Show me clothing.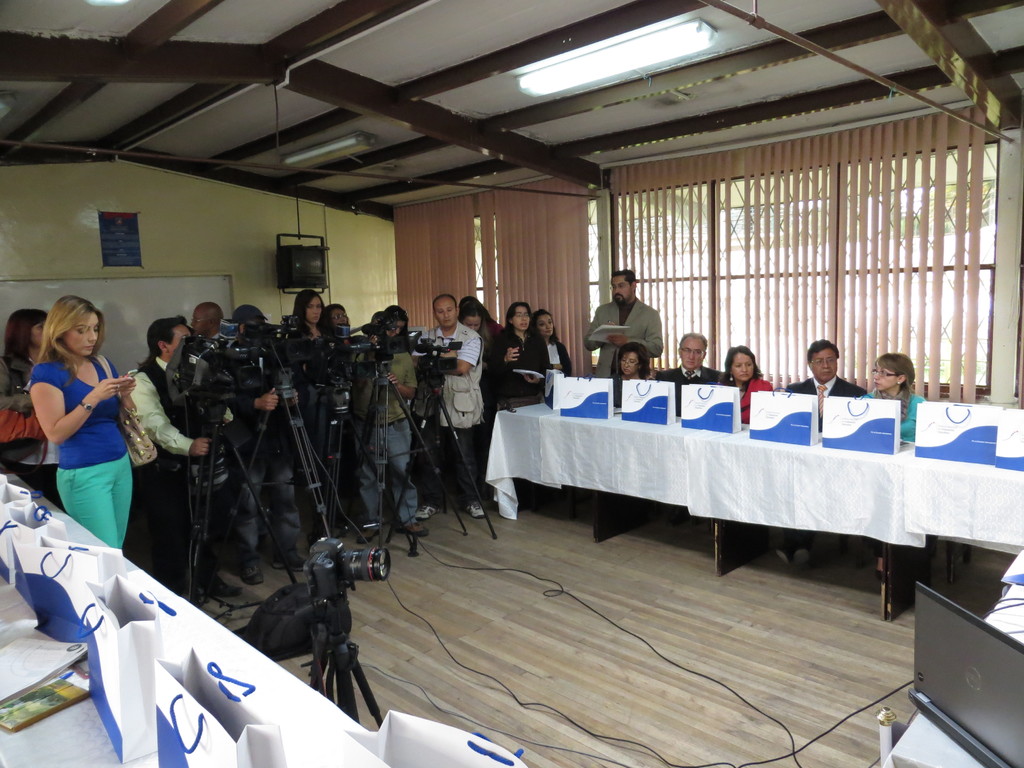
clothing is here: {"x1": 714, "y1": 376, "x2": 774, "y2": 423}.
